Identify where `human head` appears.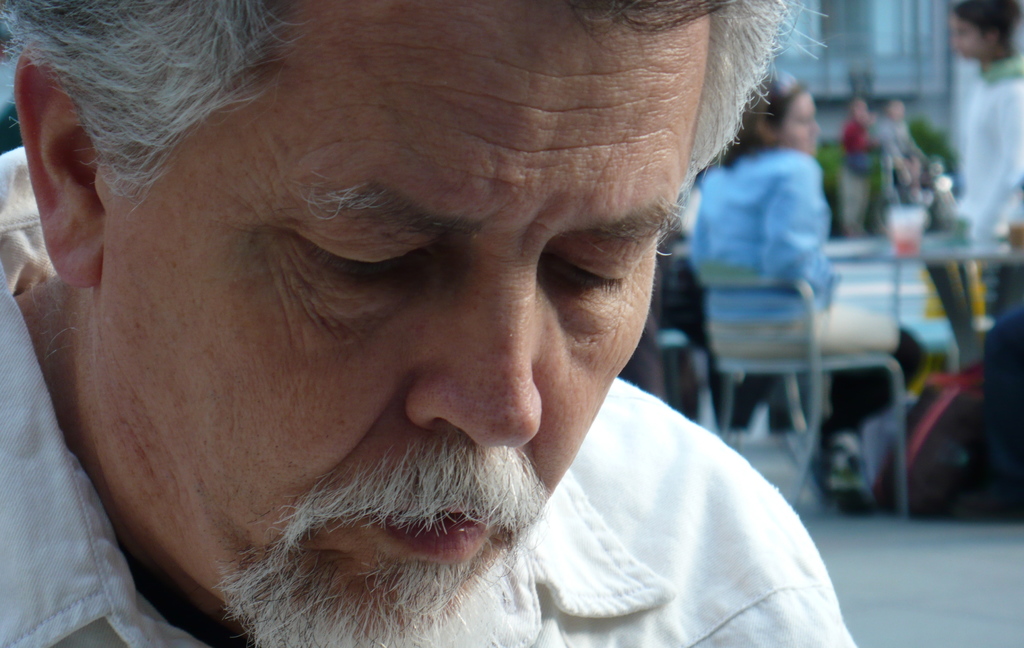
Appears at x1=947, y1=0, x2=1023, y2=61.
